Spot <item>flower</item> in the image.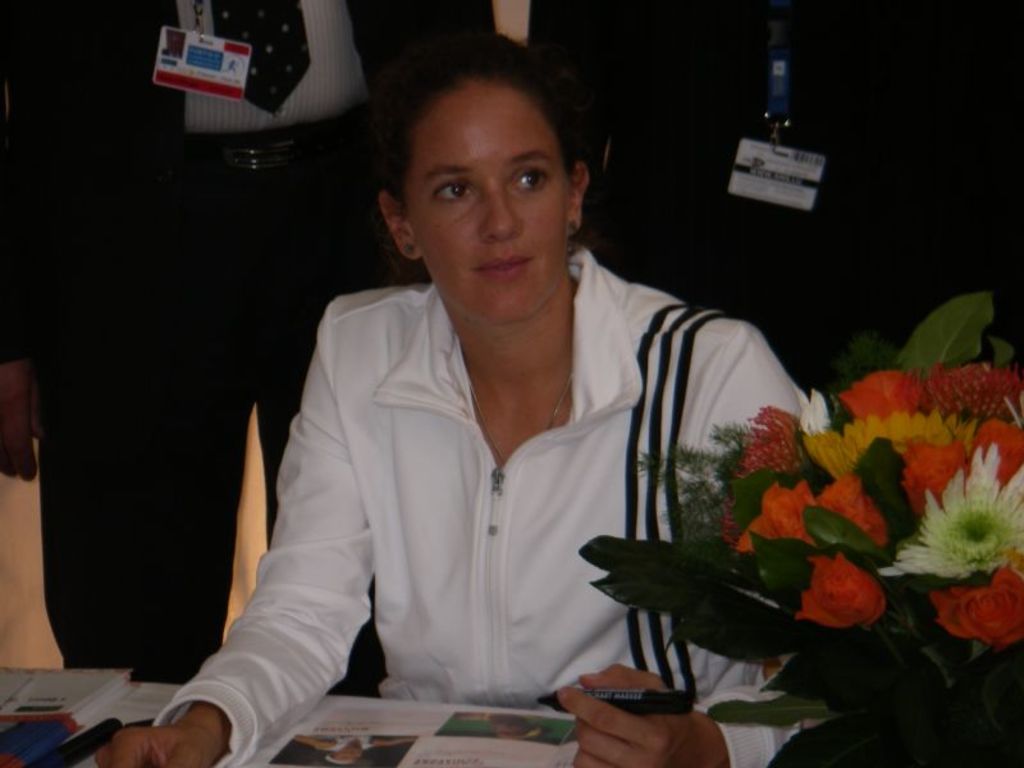
<item>flower</item> found at 929,566,1023,646.
